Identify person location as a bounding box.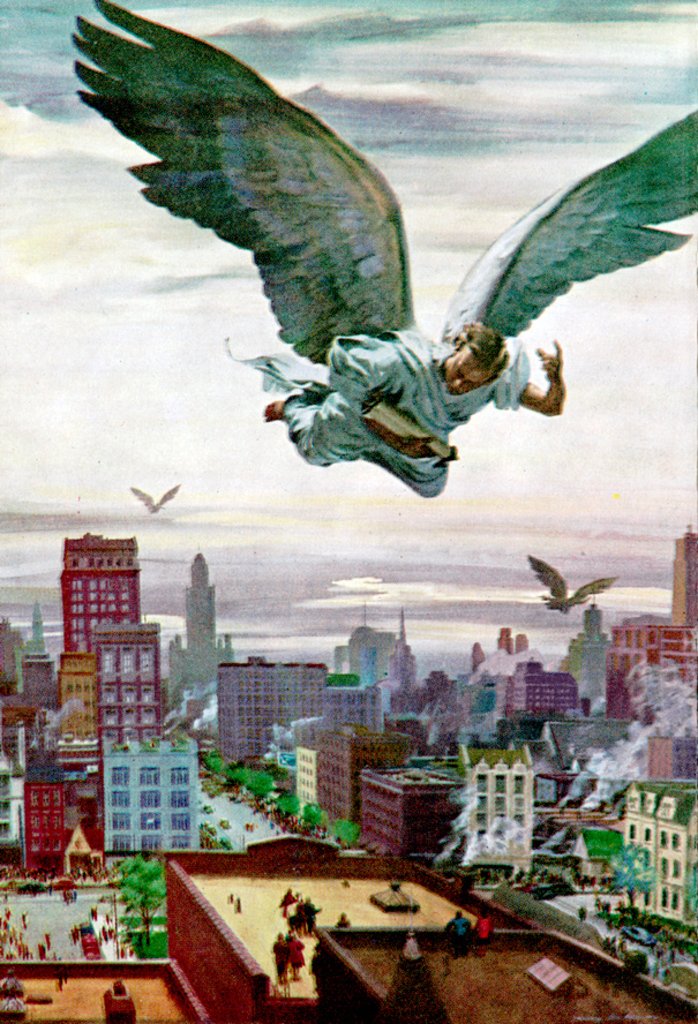
pyautogui.locateOnScreen(282, 931, 306, 985).
